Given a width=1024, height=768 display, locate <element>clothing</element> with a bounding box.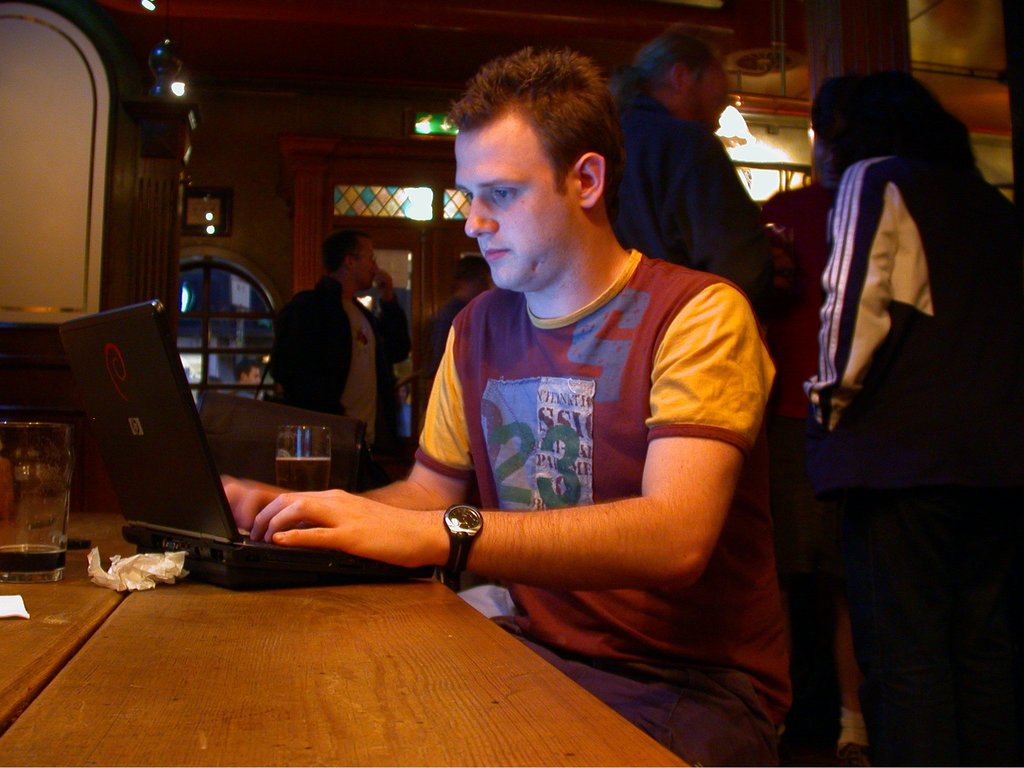
Located: {"x1": 804, "y1": 147, "x2": 1023, "y2": 490}.
